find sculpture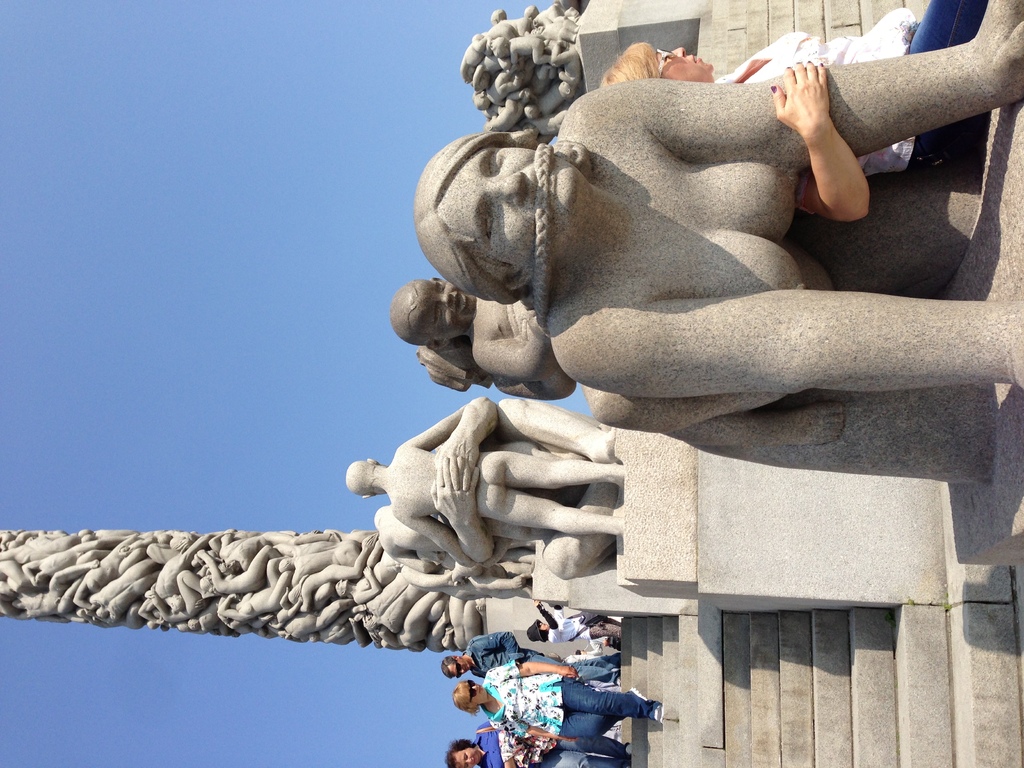
[left=344, top=0, right=1023, bottom=599]
